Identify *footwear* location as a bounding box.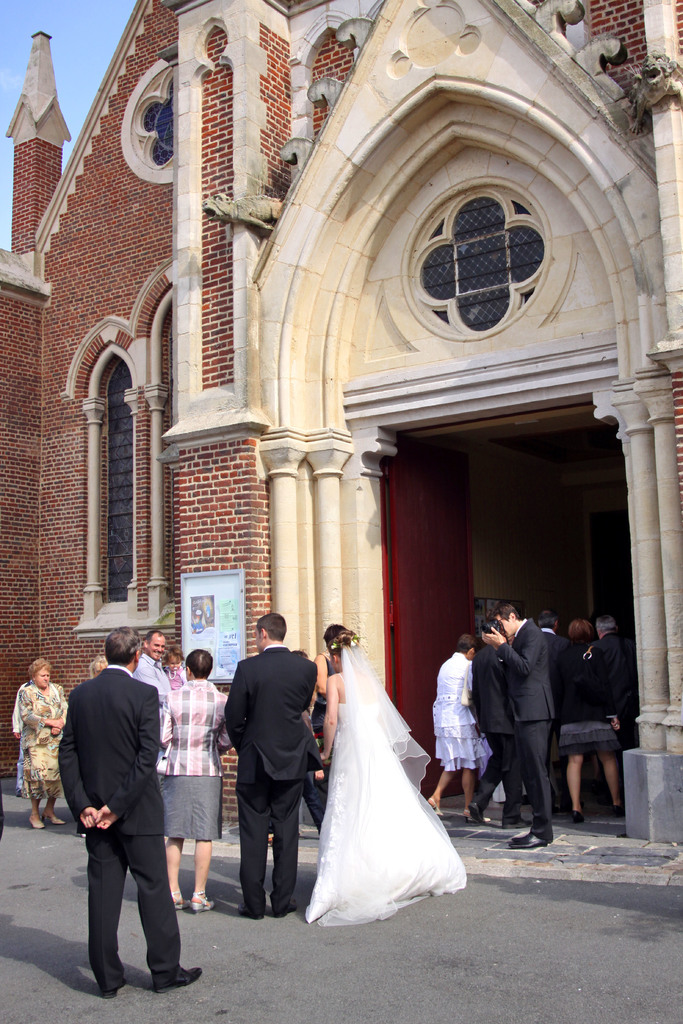
{"x1": 187, "y1": 888, "x2": 213, "y2": 914}.
